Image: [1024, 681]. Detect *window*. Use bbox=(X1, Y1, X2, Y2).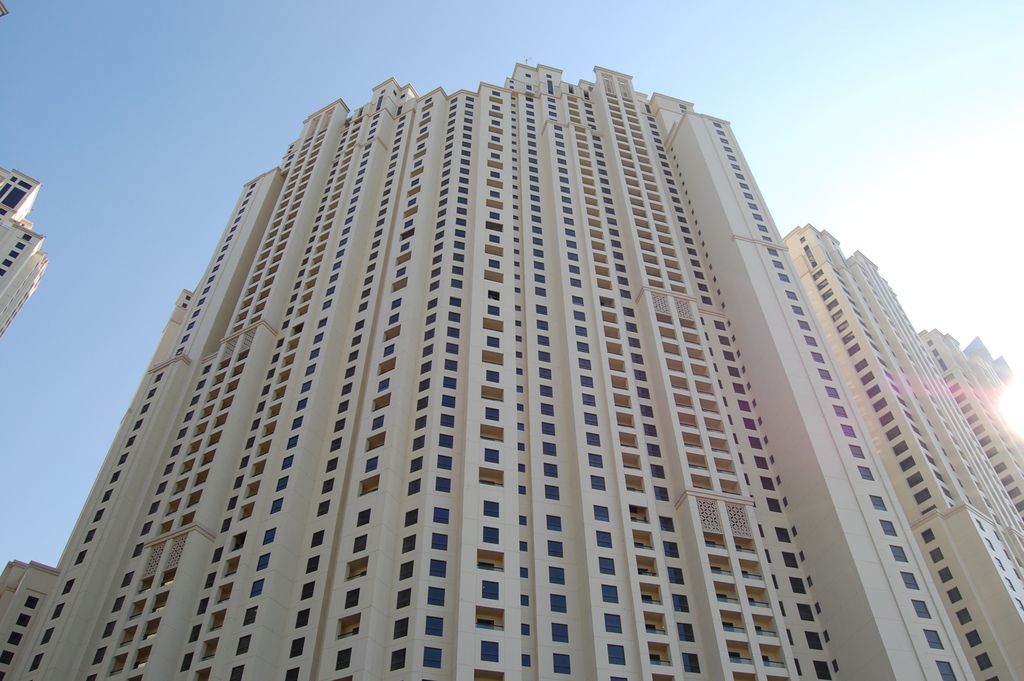
bbox=(349, 193, 358, 202).
